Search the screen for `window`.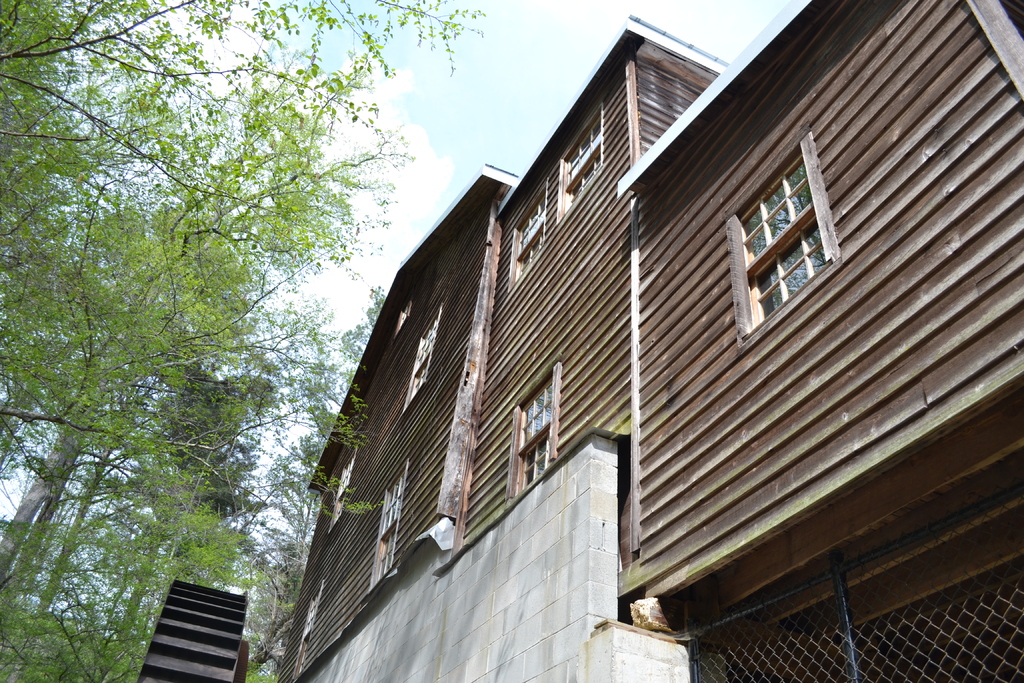
Found at <bbox>400, 303, 442, 416</bbox>.
